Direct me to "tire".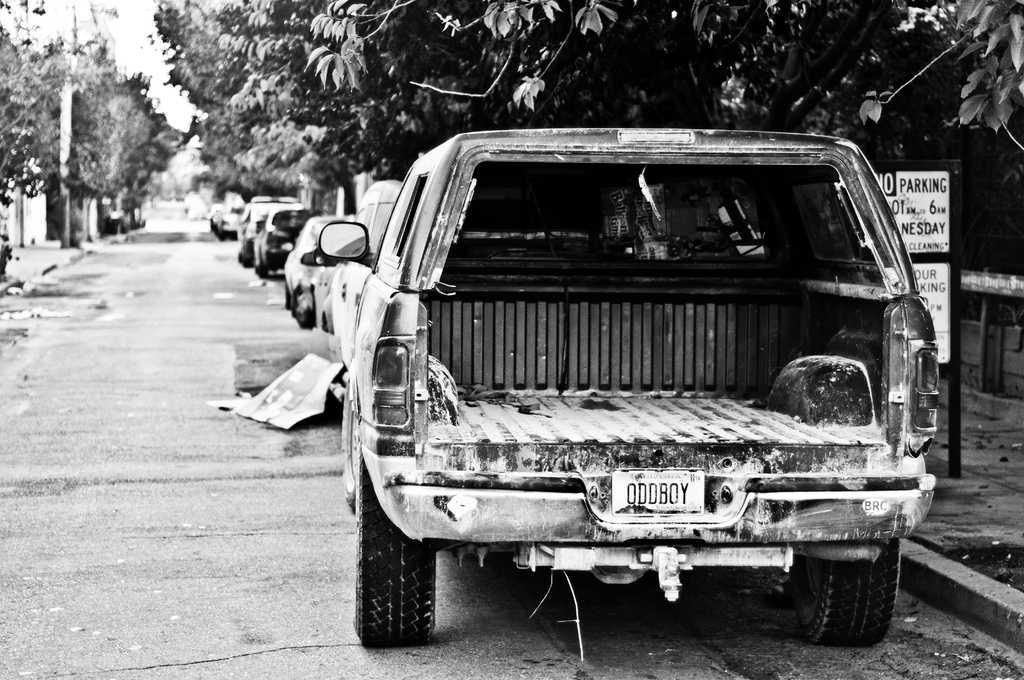
Direction: 353, 500, 456, 660.
